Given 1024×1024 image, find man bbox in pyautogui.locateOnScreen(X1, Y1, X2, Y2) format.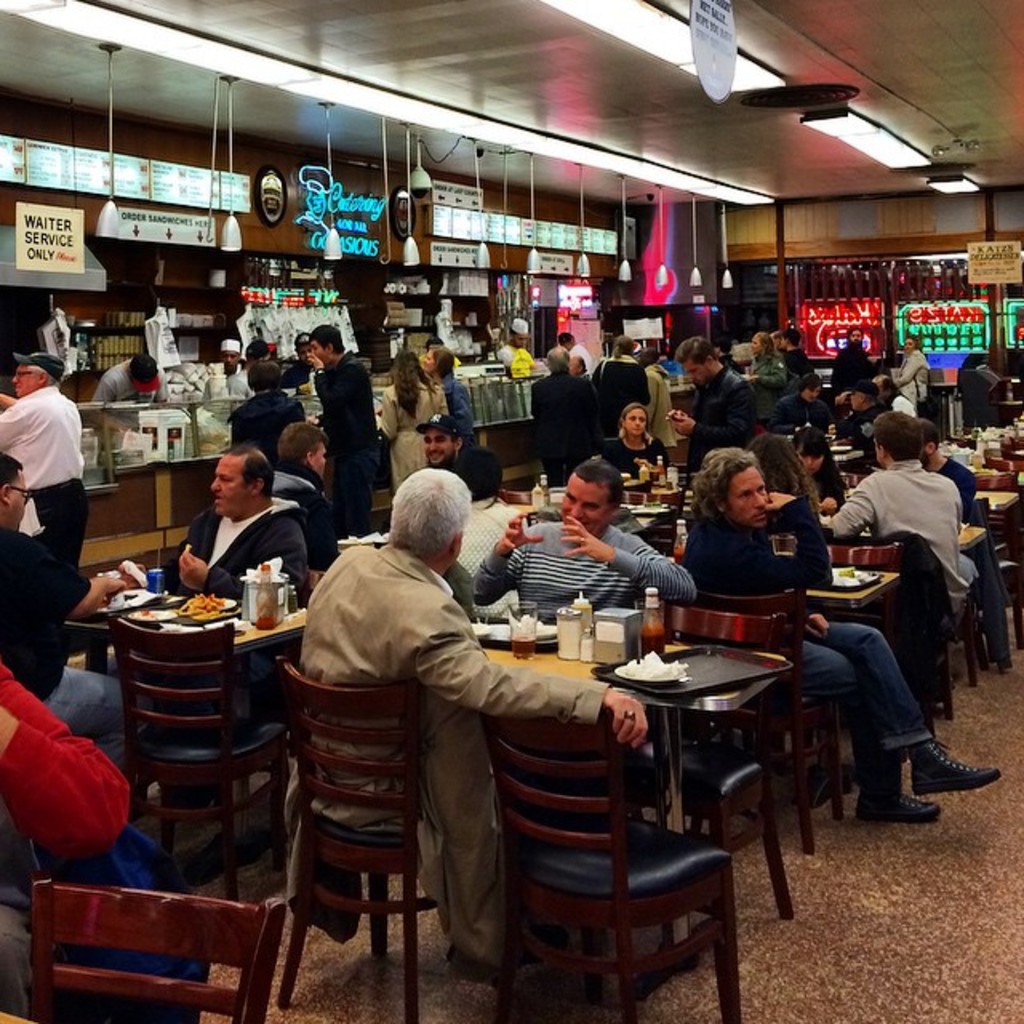
pyautogui.locateOnScreen(819, 408, 978, 626).
